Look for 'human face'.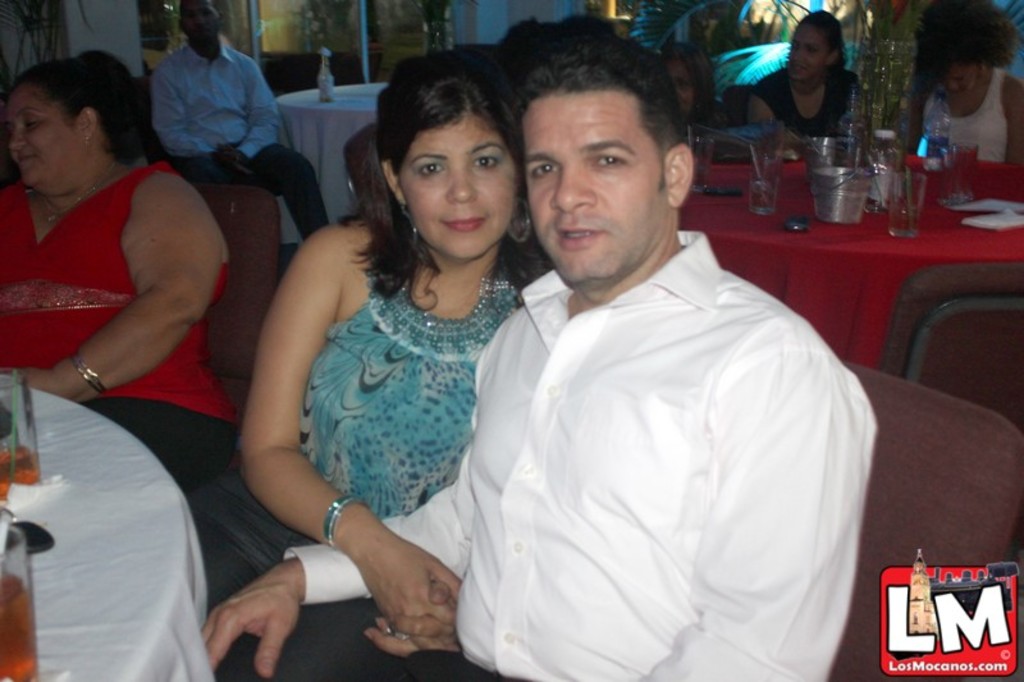
Found: x1=788, y1=26, x2=831, y2=82.
